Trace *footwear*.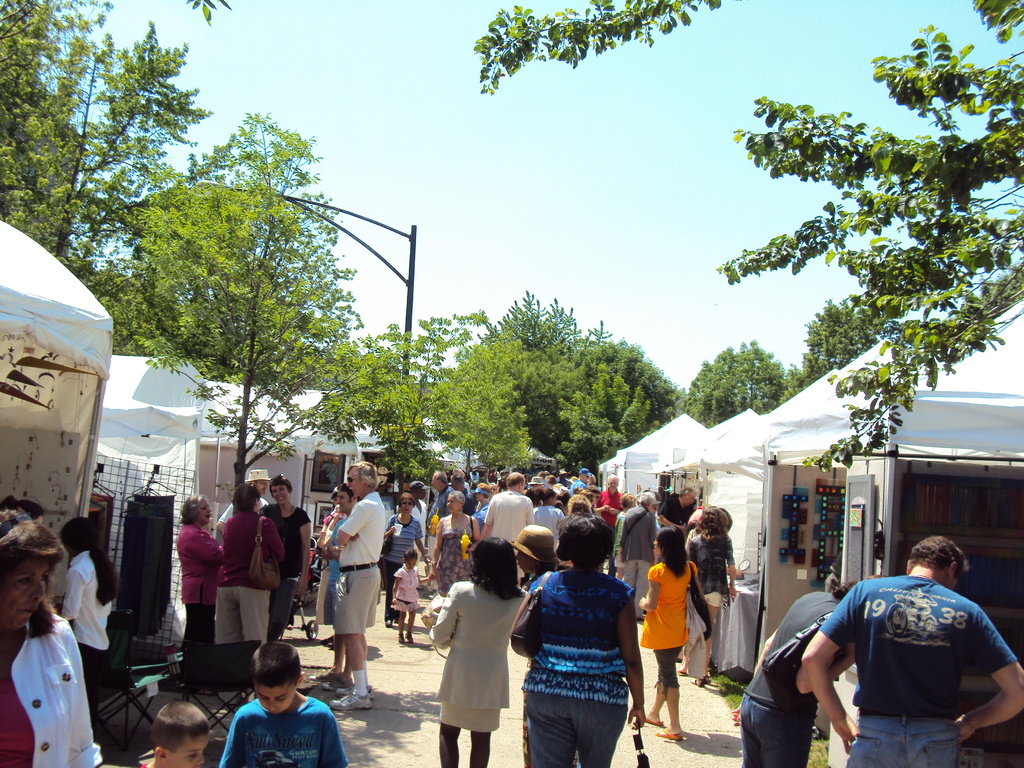
Traced to l=677, t=666, r=687, b=675.
